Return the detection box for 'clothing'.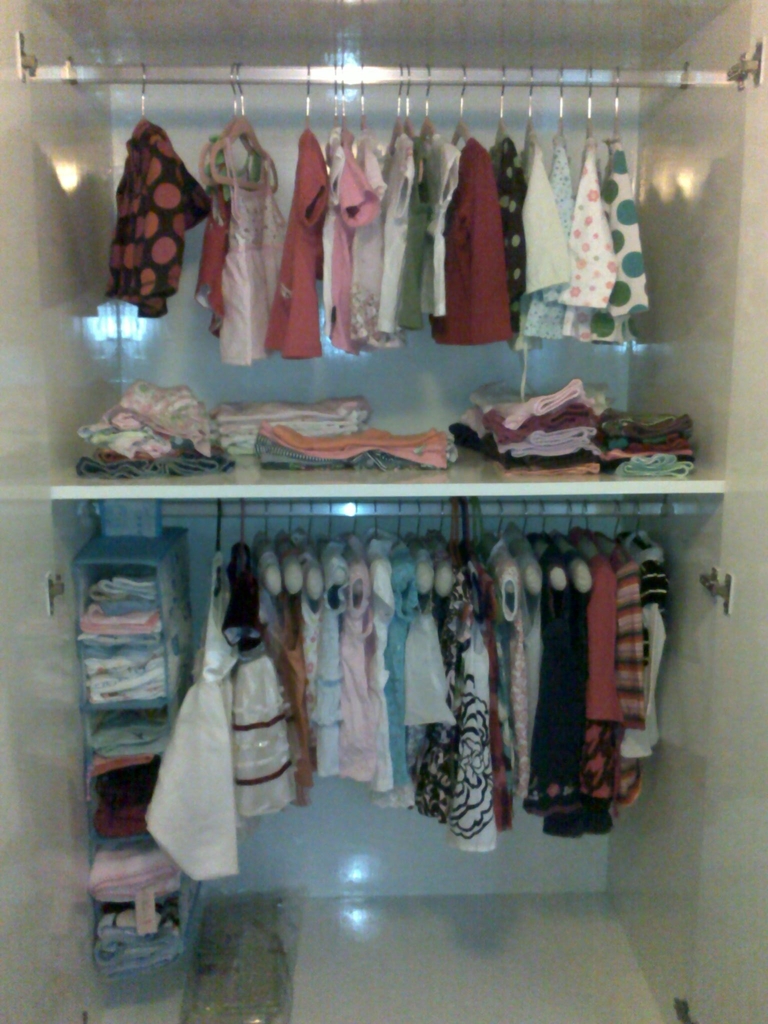
pyautogui.locateOnScreen(77, 419, 166, 449).
